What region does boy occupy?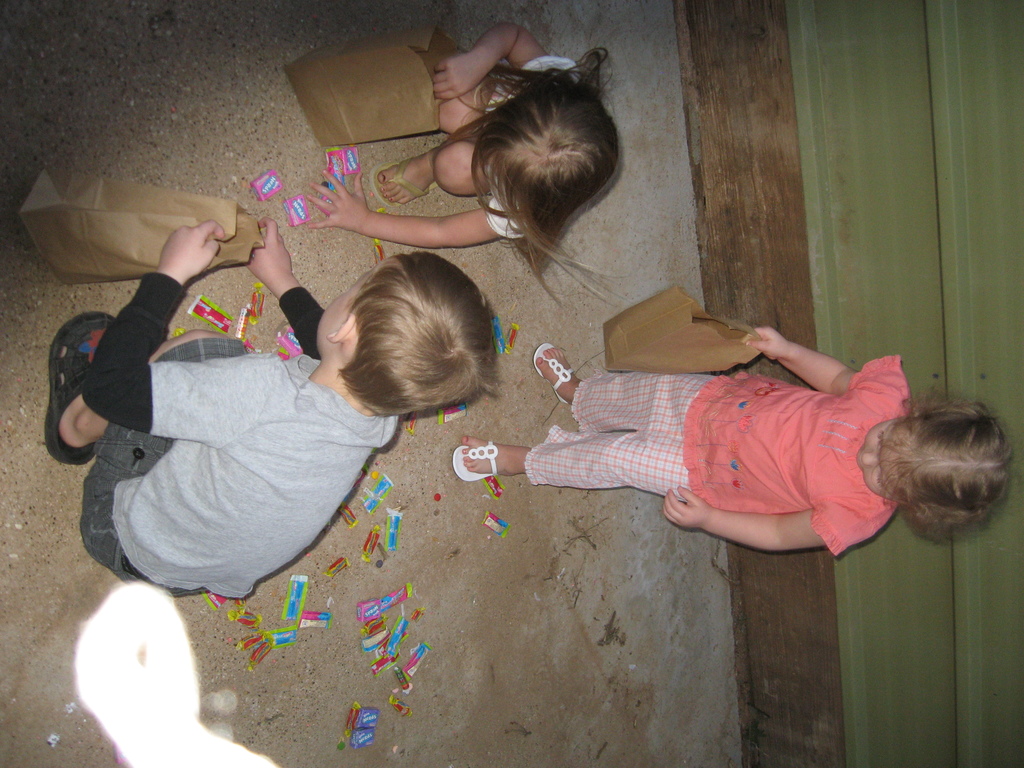
crop(40, 203, 457, 623).
